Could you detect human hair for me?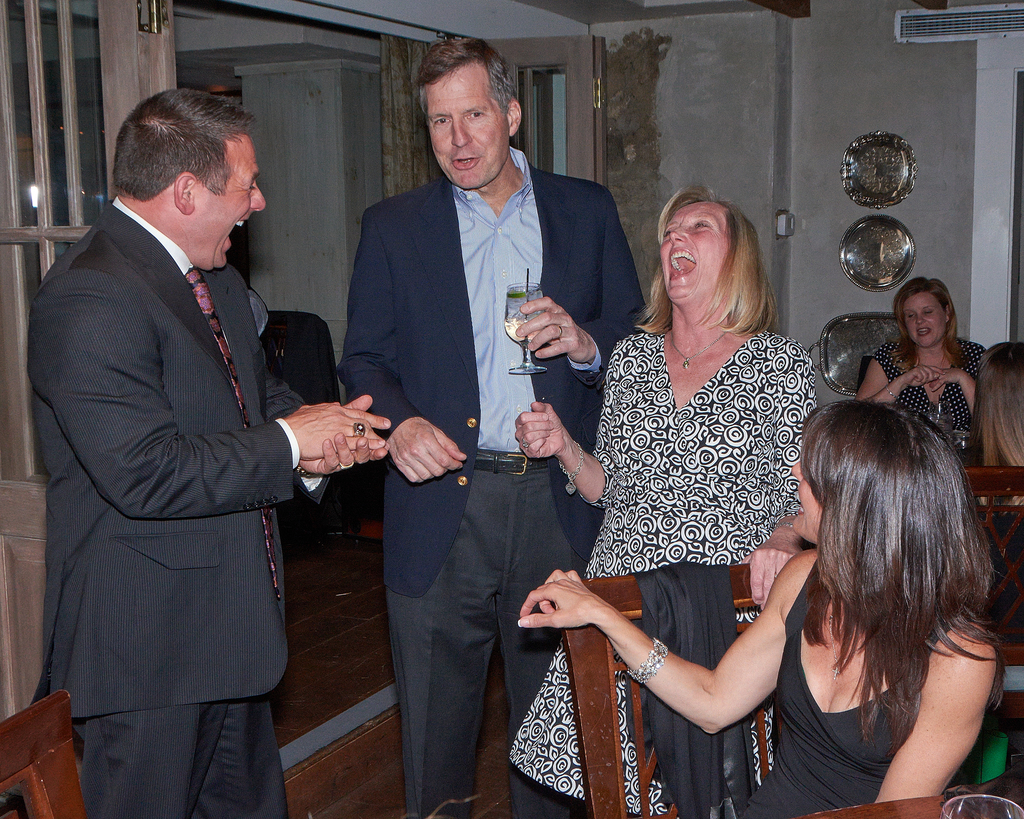
Detection result: x1=786, y1=381, x2=993, y2=733.
